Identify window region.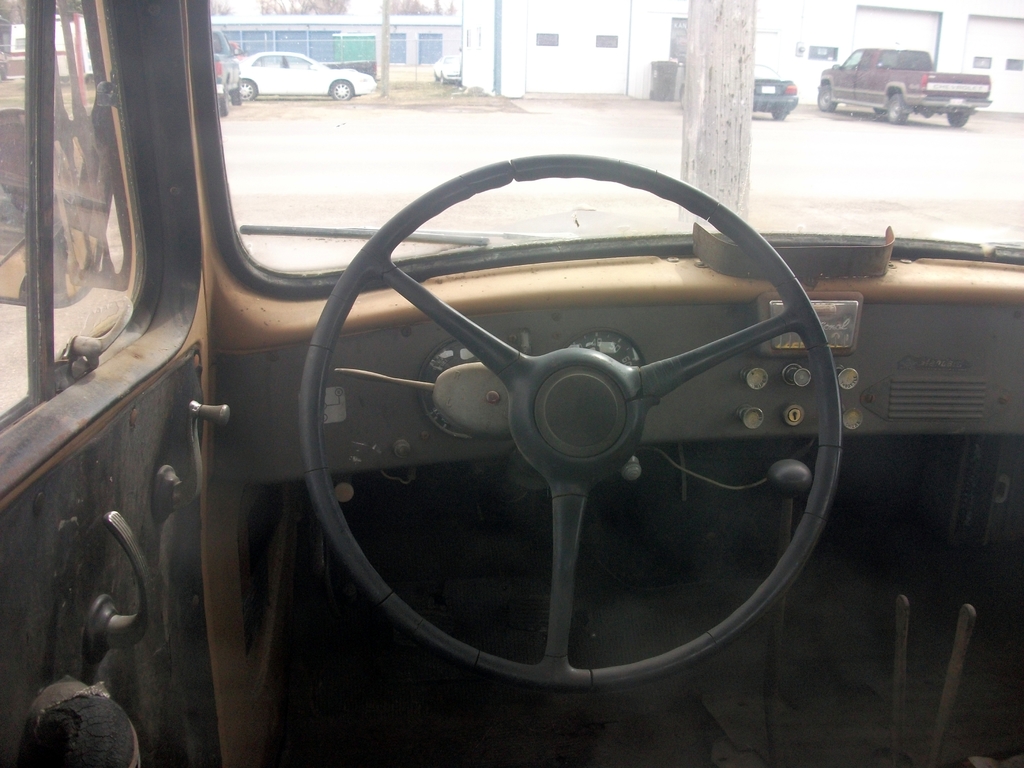
Region: box(599, 29, 616, 45).
